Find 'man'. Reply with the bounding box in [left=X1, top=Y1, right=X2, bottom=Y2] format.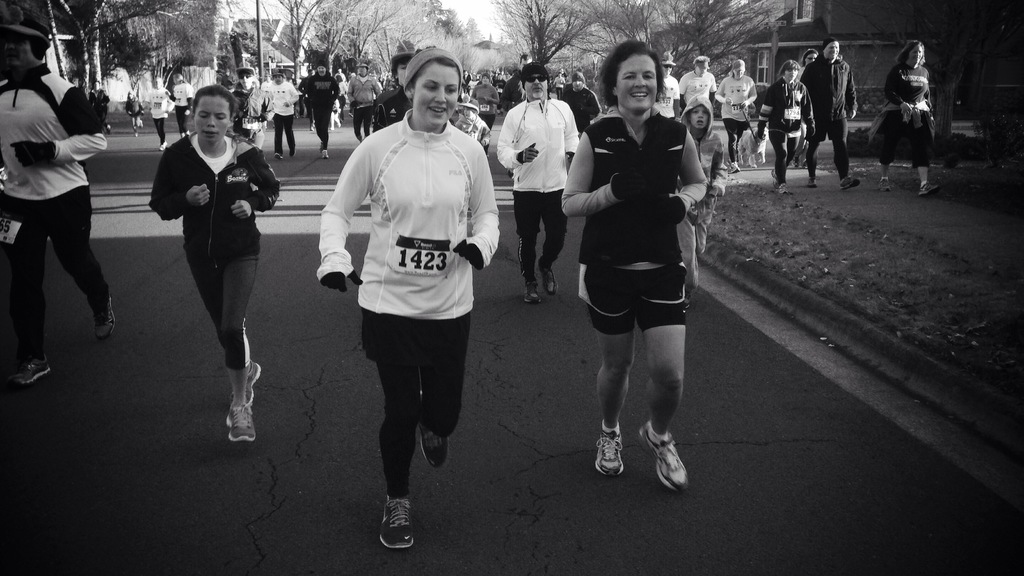
[left=500, top=51, right=534, bottom=180].
